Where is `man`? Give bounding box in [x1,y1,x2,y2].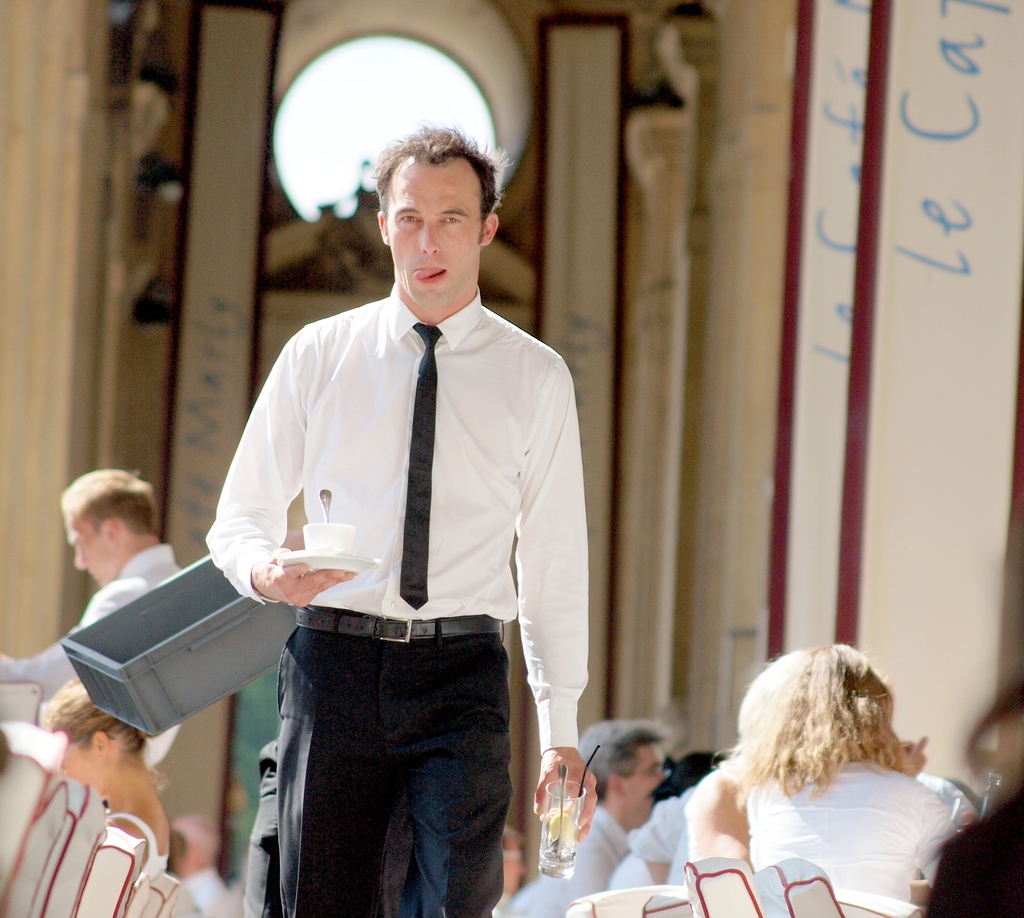
[193,120,602,911].
